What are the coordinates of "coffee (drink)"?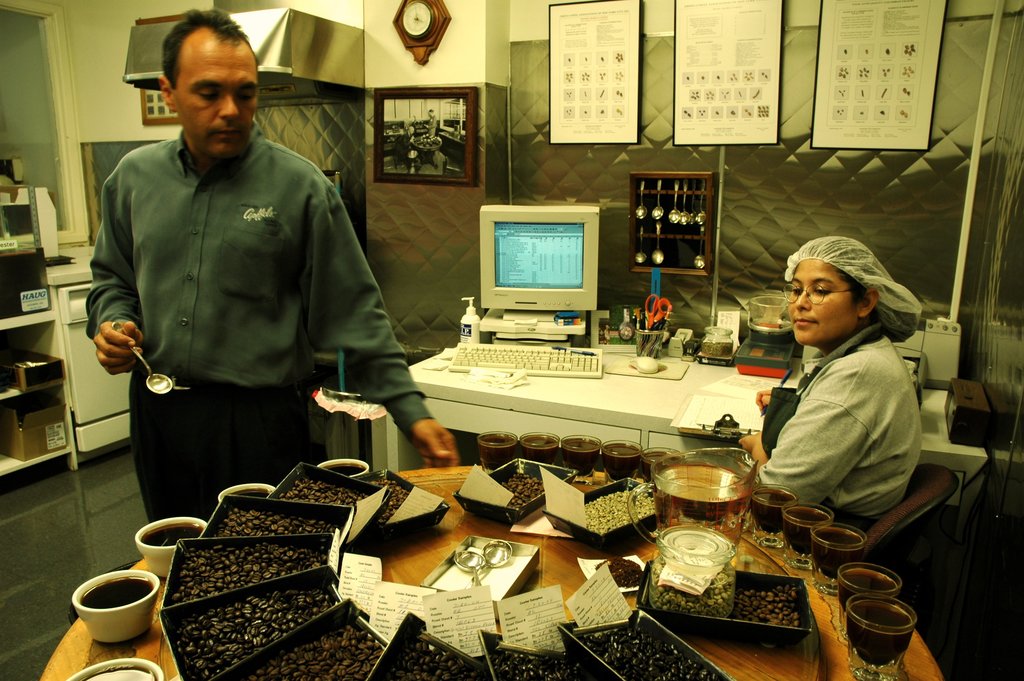
x1=83 y1=665 x2=159 y2=680.
